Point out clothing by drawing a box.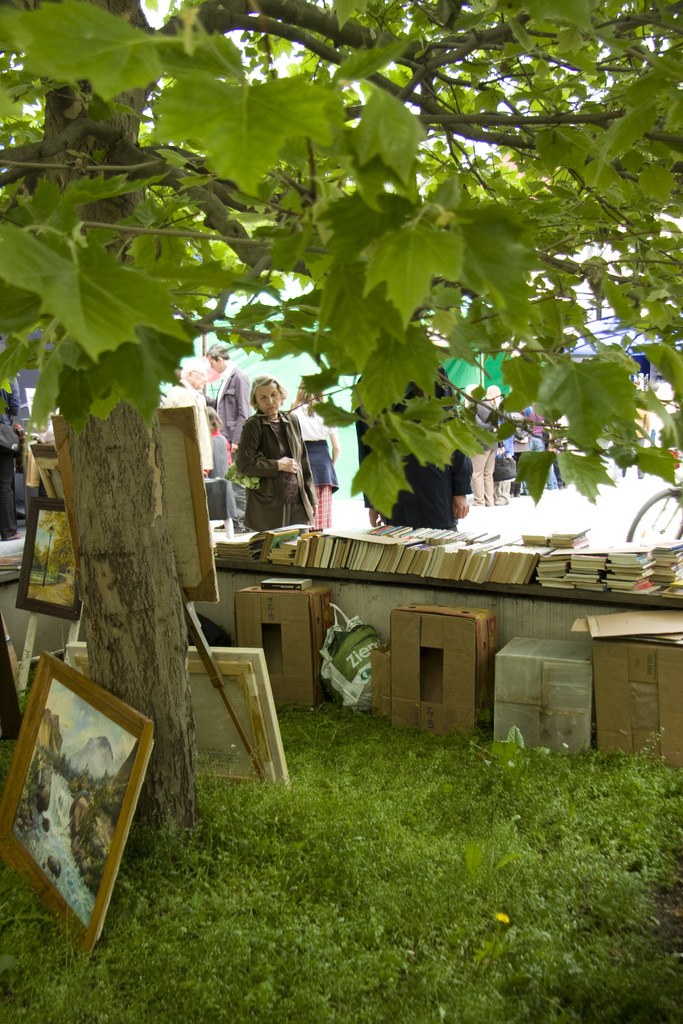
{"left": 215, "top": 364, "right": 260, "bottom": 478}.
